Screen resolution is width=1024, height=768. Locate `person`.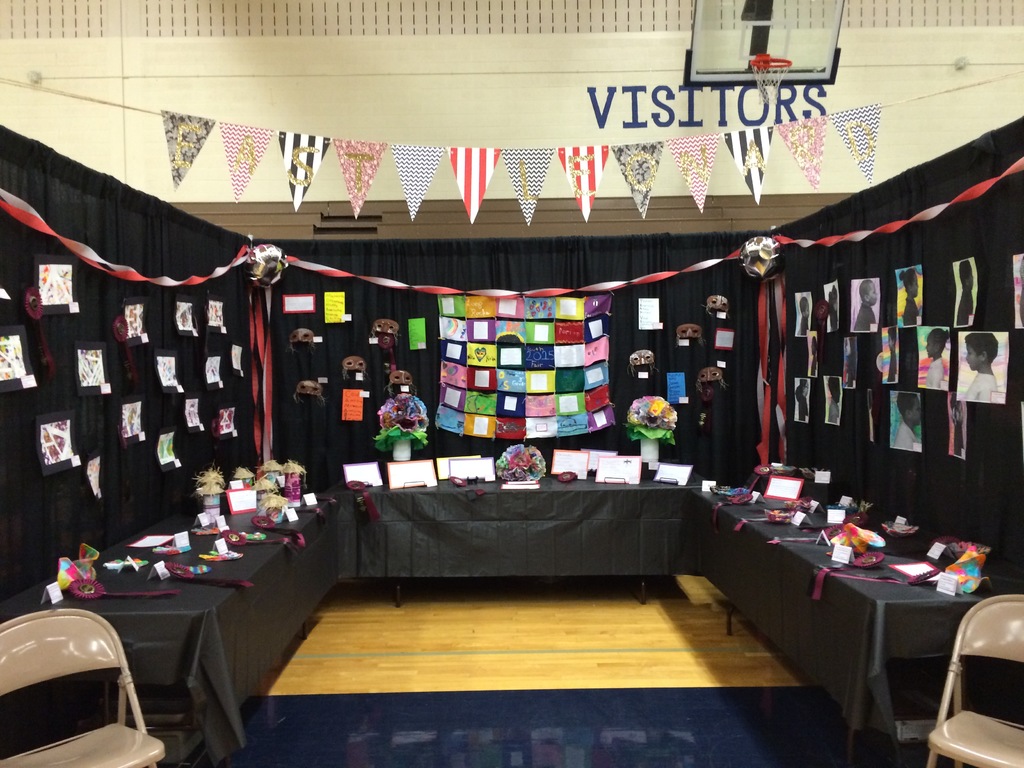
(x1=797, y1=378, x2=805, y2=417).
